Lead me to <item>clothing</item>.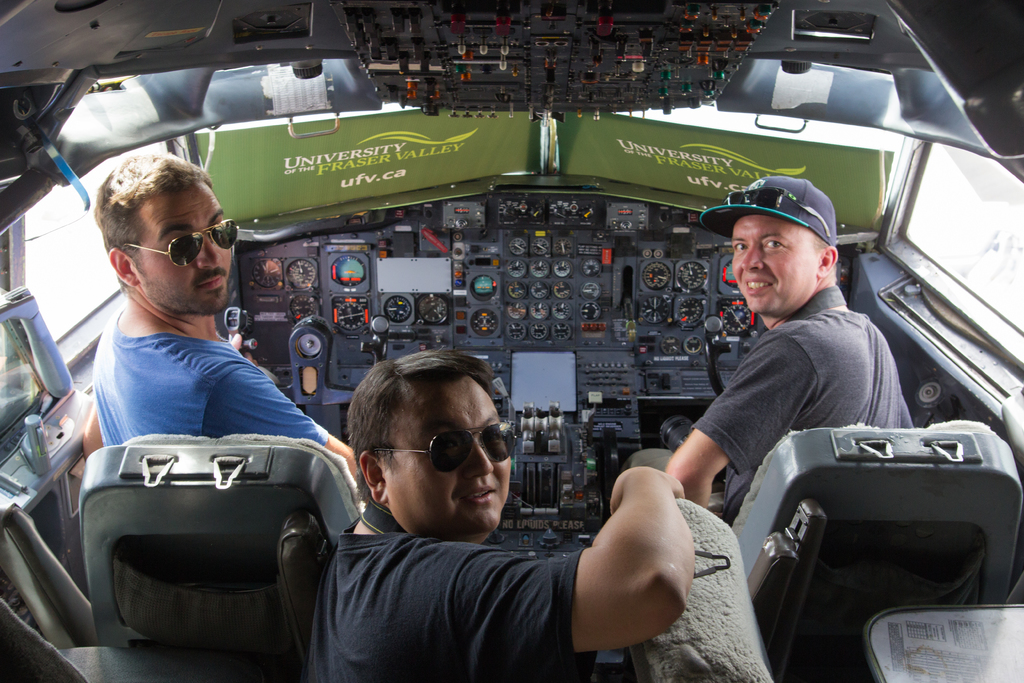
Lead to bbox(307, 524, 598, 682).
